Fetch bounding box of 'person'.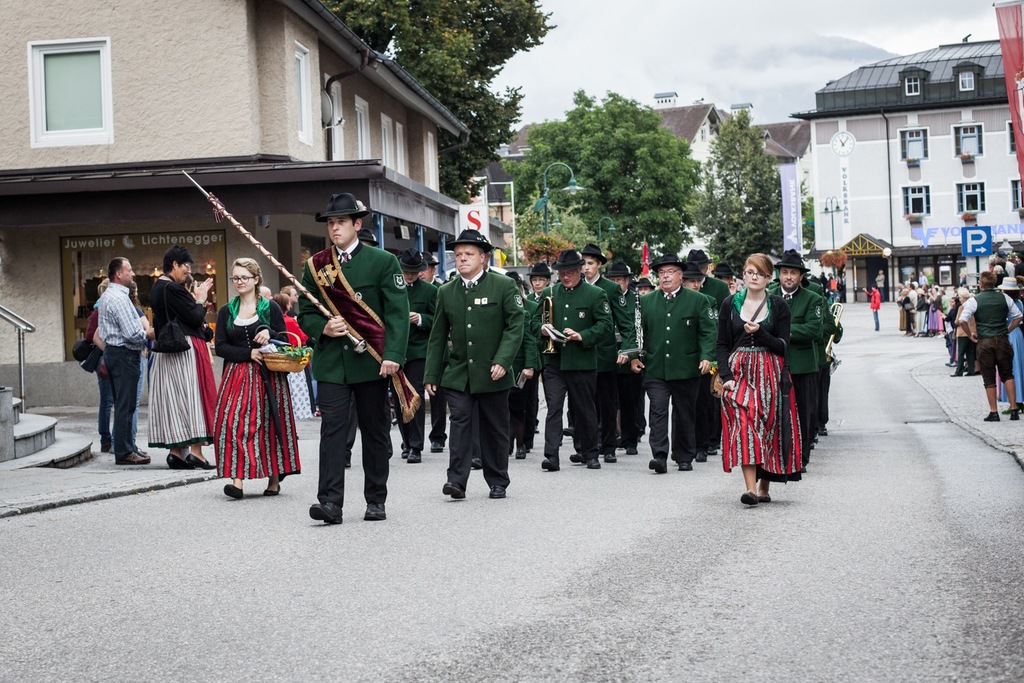
Bbox: 294/191/410/520.
